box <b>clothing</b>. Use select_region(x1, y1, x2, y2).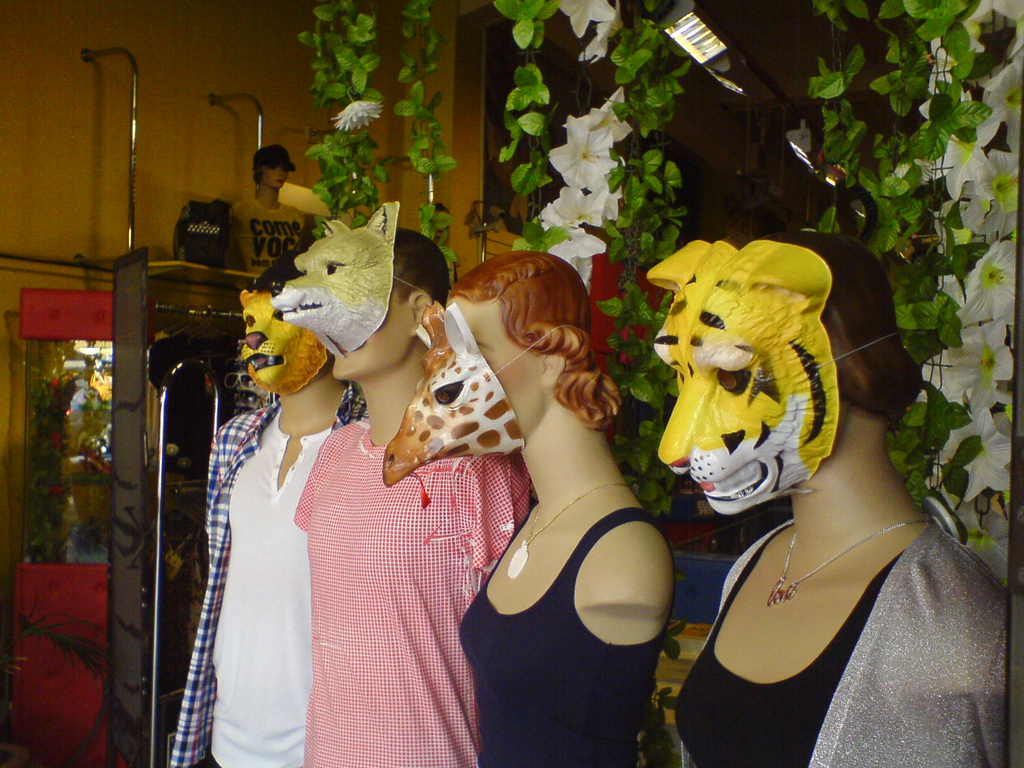
select_region(236, 202, 317, 277).
